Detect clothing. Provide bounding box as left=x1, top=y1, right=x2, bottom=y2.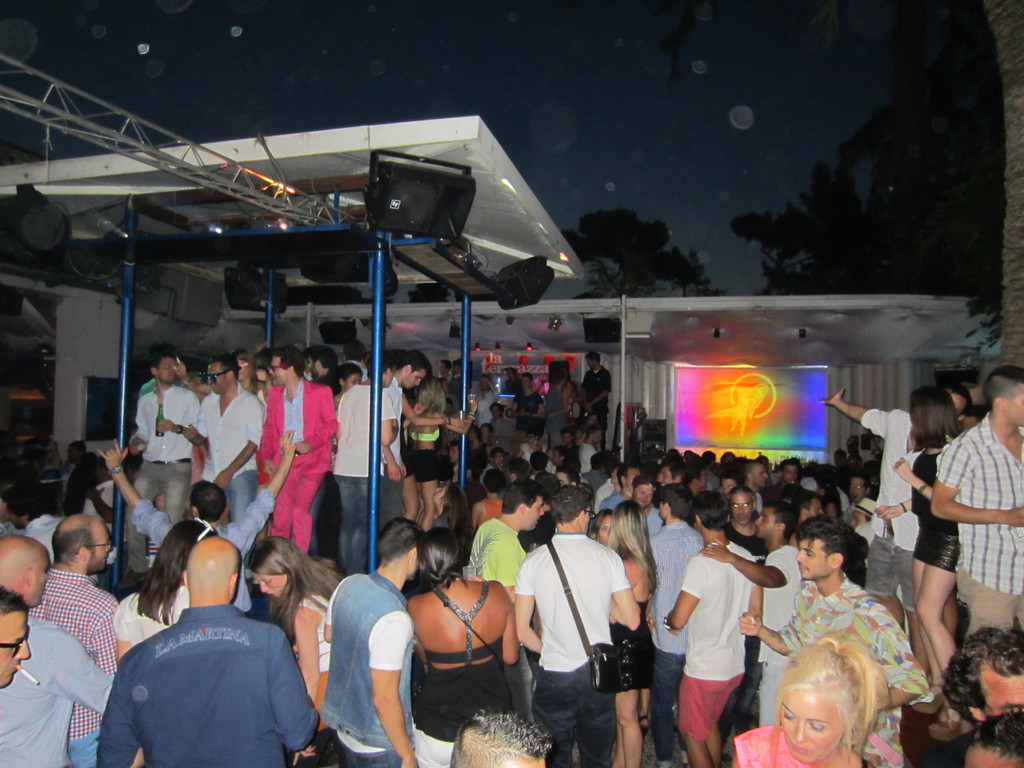
left=943, top=409, right=1023, bottom=638.
